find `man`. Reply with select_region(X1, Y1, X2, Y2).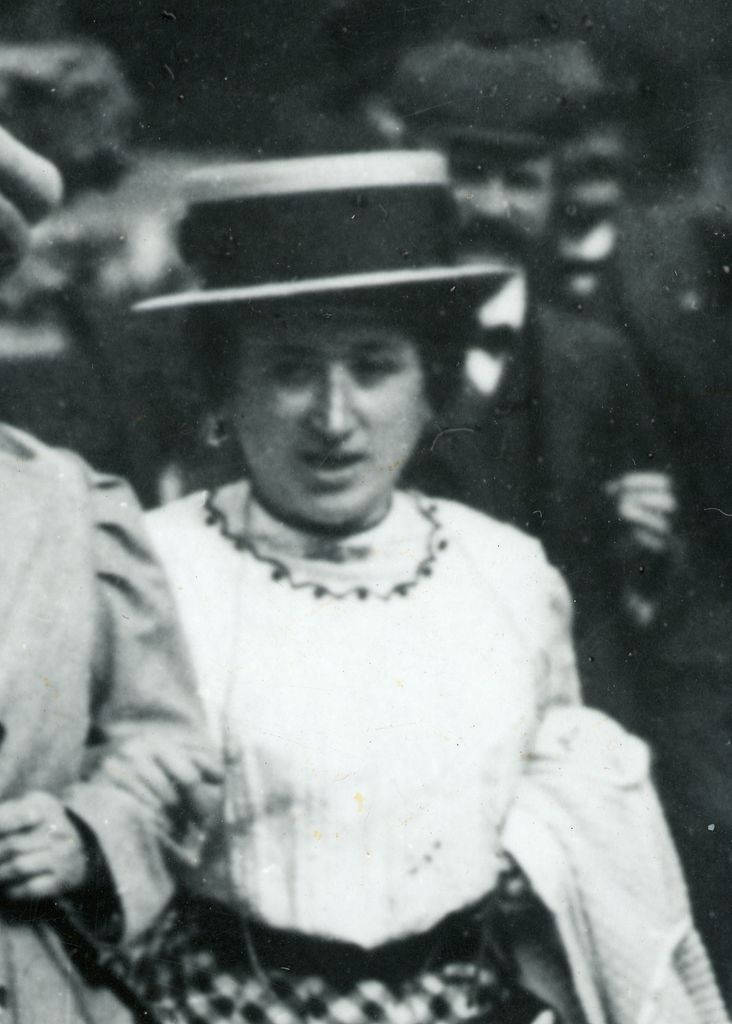
select_region(389, 33, 701, 732).
